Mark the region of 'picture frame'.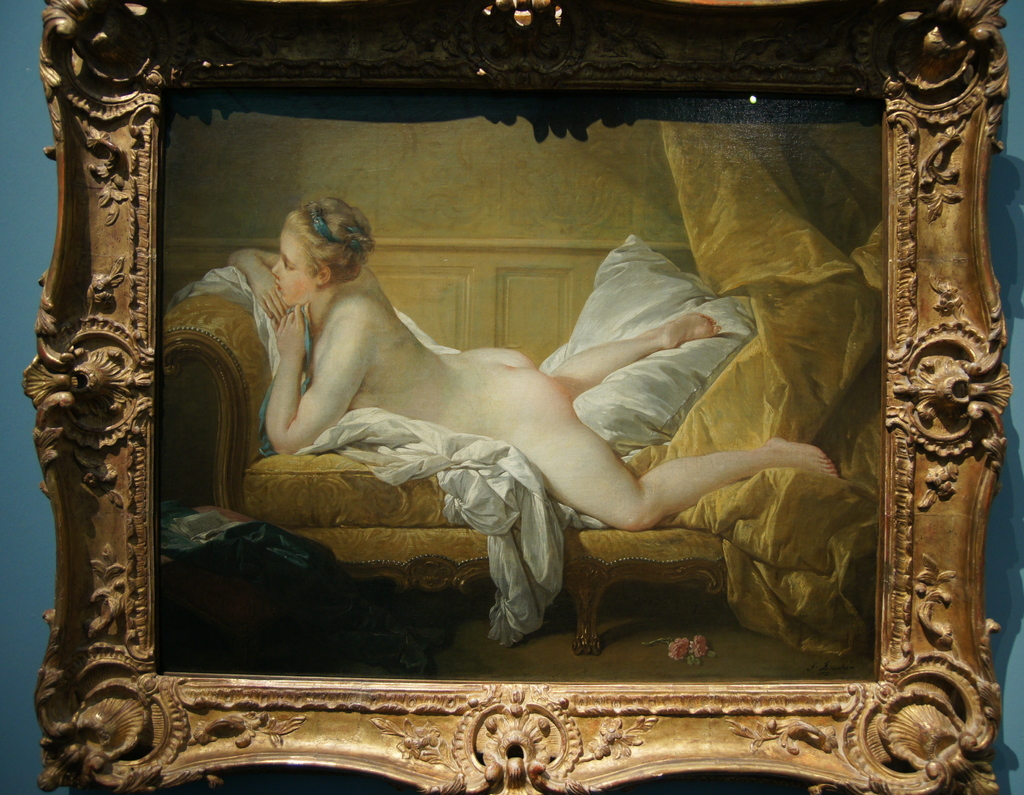
Region: 23,0,1009,794.
